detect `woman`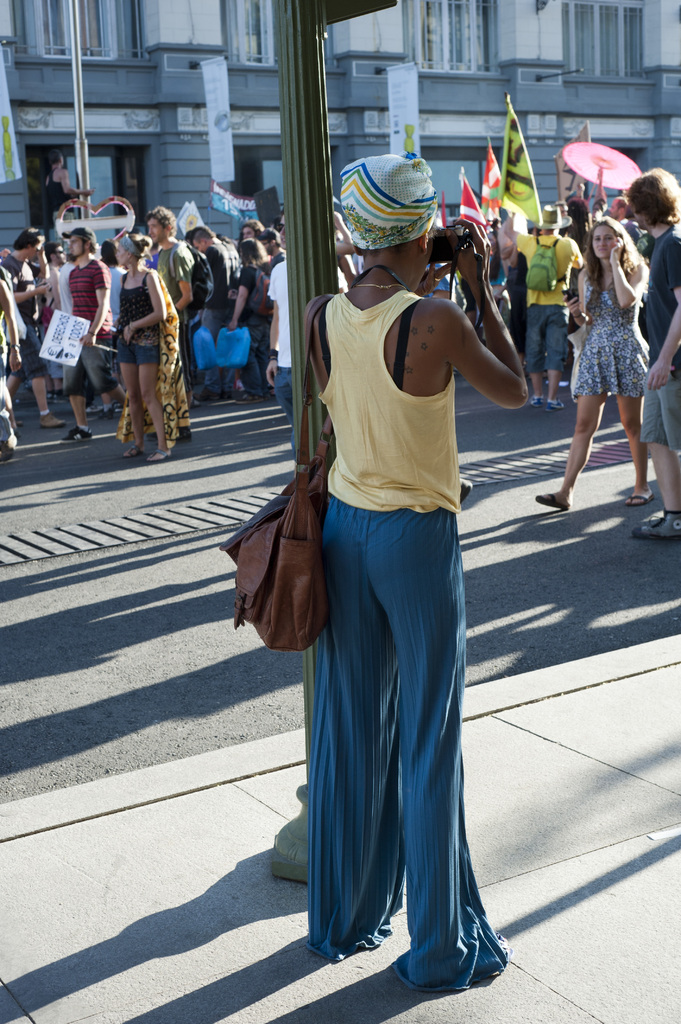
[left=292, top=140, right=523, bottom=998]
